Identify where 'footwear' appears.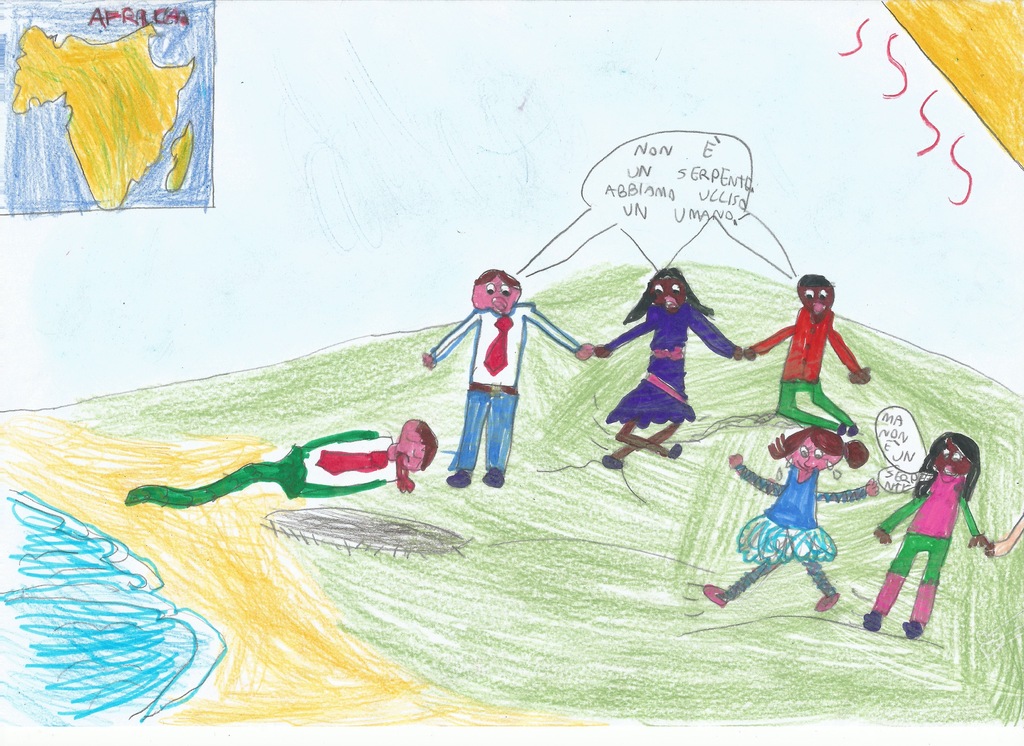
Appears at {"x1": 591, "y1": 450, "x2": 627, "y2": 469}.
